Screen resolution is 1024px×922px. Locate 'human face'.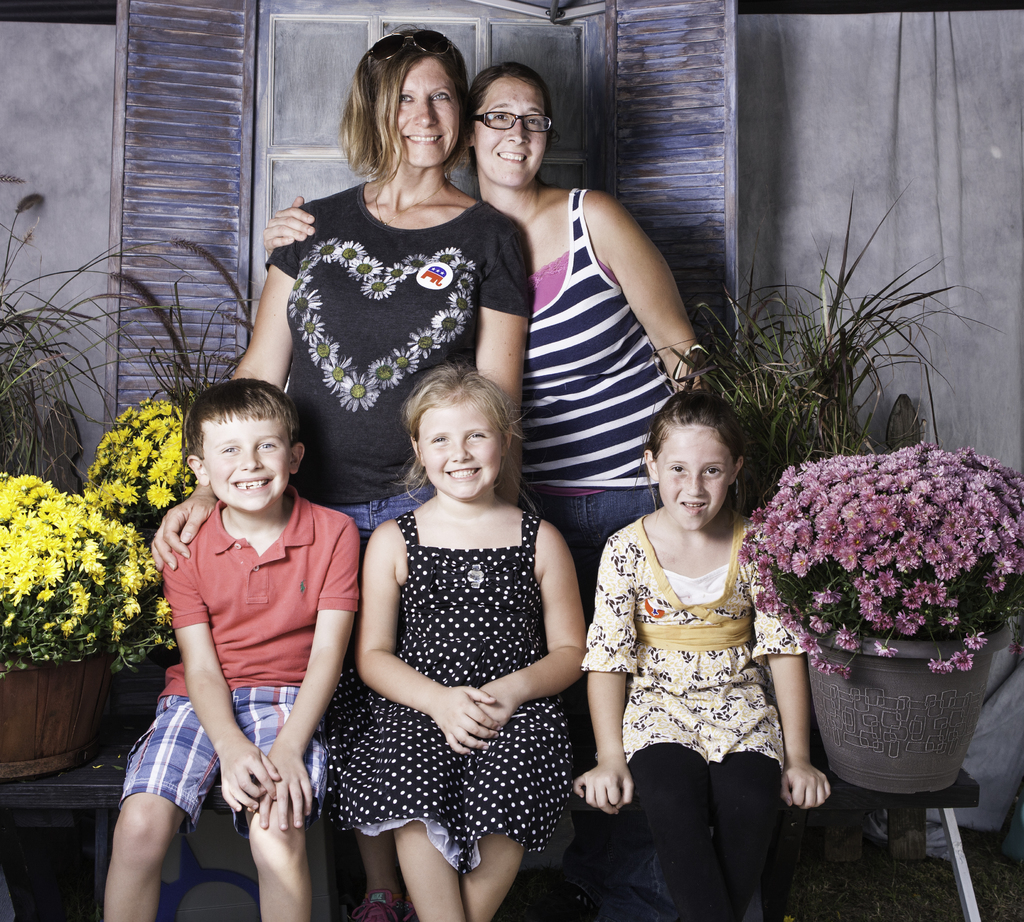
203:414:291:512.
